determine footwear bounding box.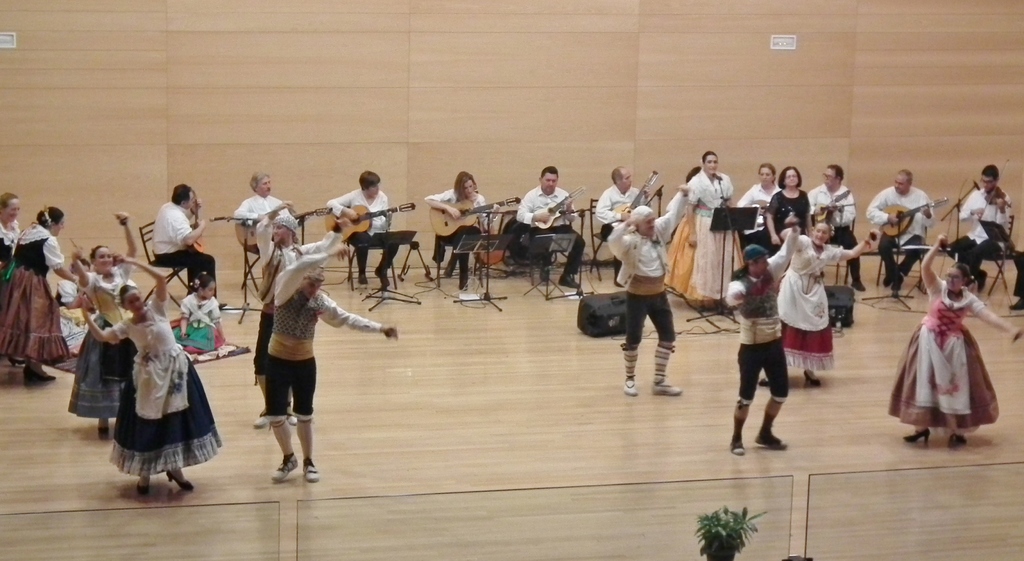
Determined: select_region(218, 304, 228, 313).
